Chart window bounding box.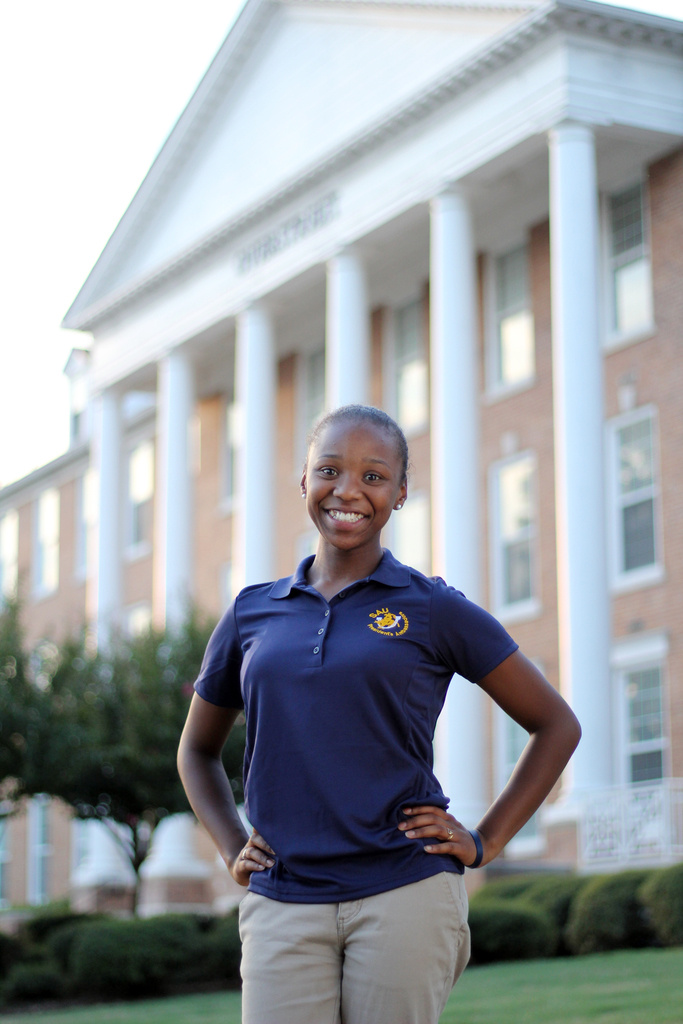
Charted: <box>605,177,656,354</box>.
